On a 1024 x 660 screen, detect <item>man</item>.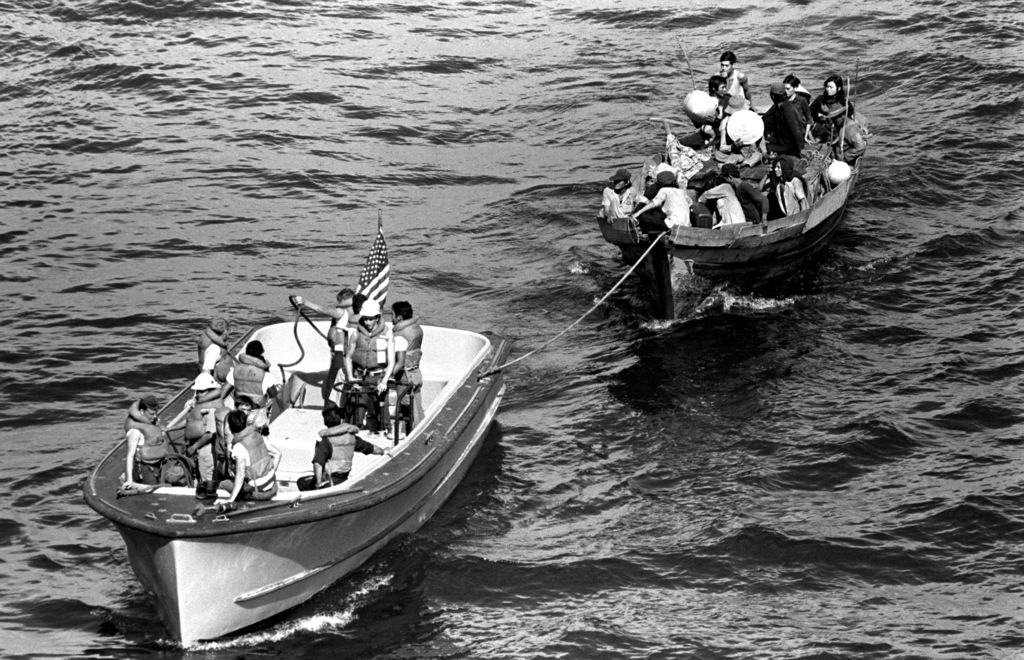
[228,339,275,417].
